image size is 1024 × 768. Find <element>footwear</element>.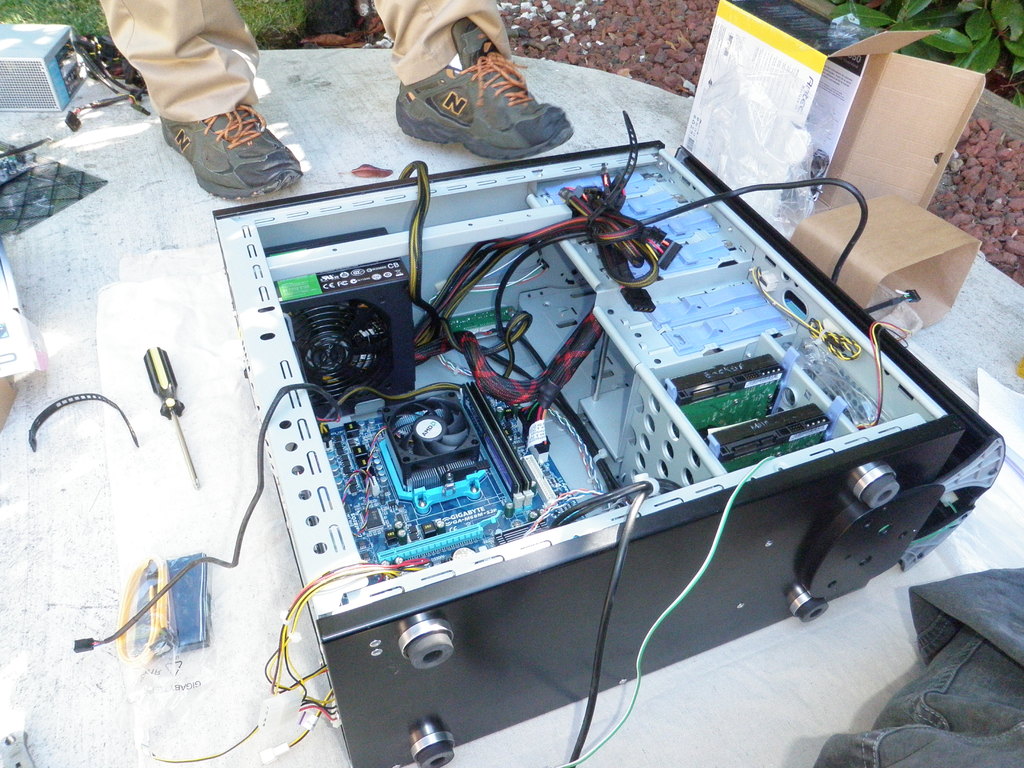
153:103:300:201.
